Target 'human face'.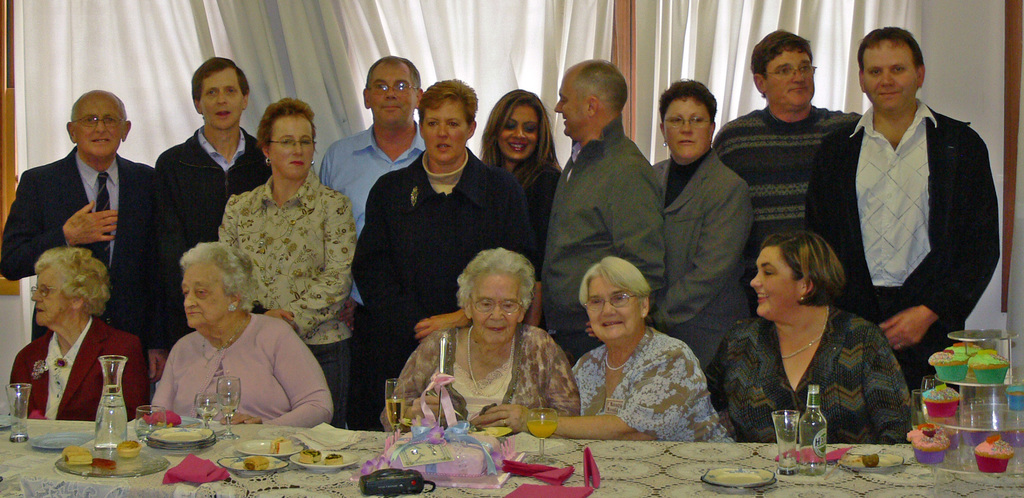
Target region: [863, 40, 917, 118].
